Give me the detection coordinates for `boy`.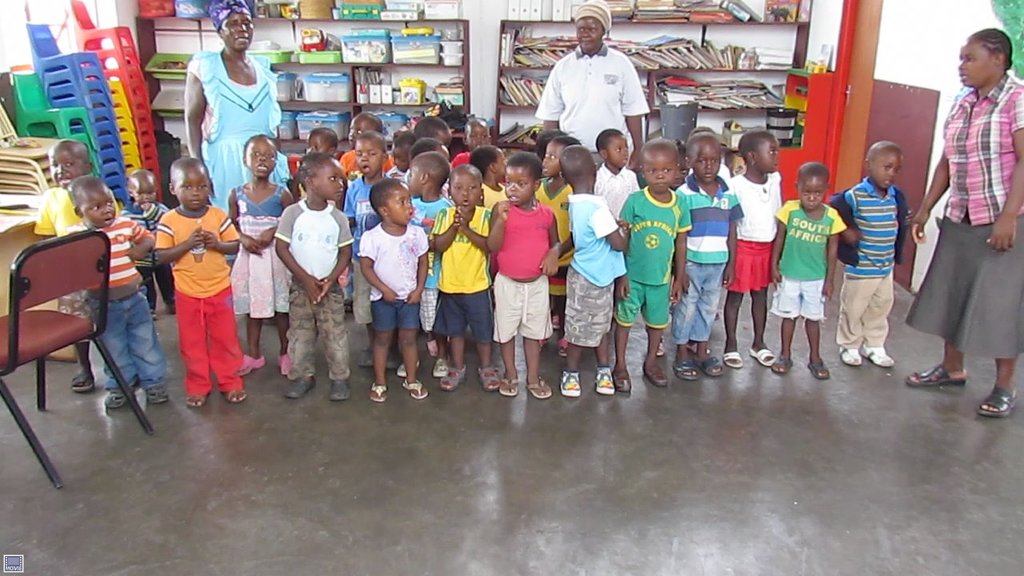
box(37, 131, 122, 393).
